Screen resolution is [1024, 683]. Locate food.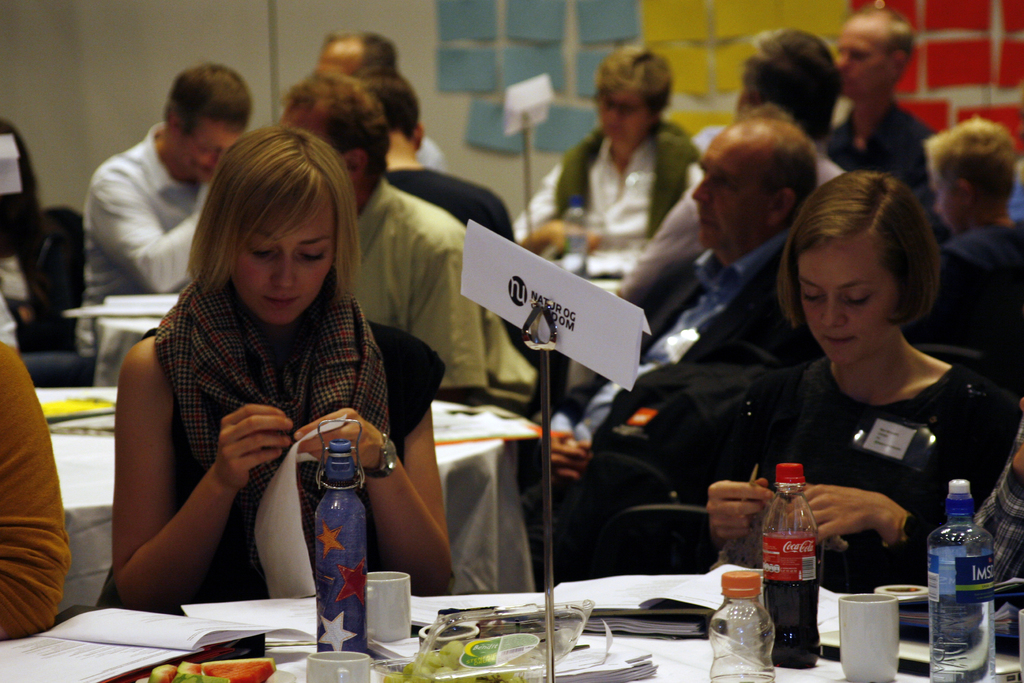
rect(369, 644, 501, 682).
